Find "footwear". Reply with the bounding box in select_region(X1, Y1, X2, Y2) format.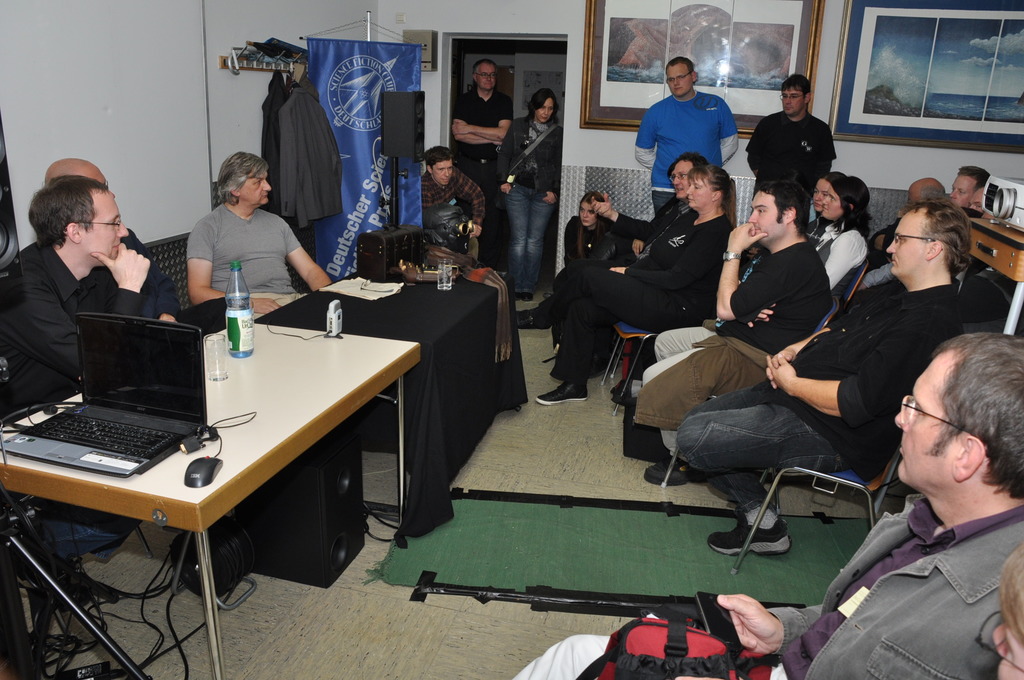
select_region(514, 287, 515, 300).
